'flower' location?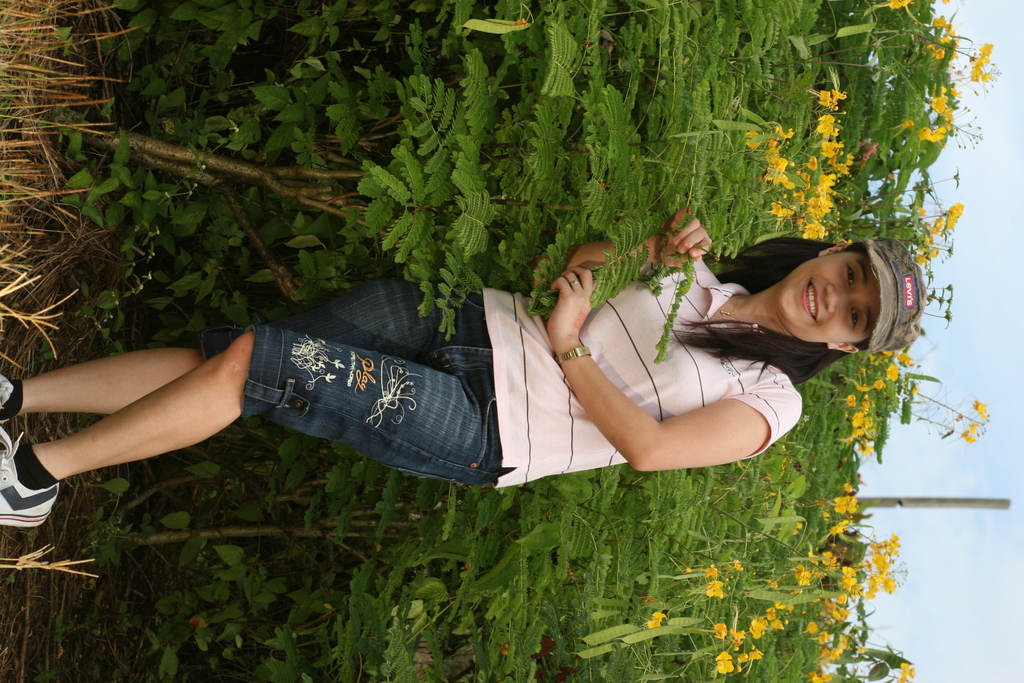
977:399:984:415
